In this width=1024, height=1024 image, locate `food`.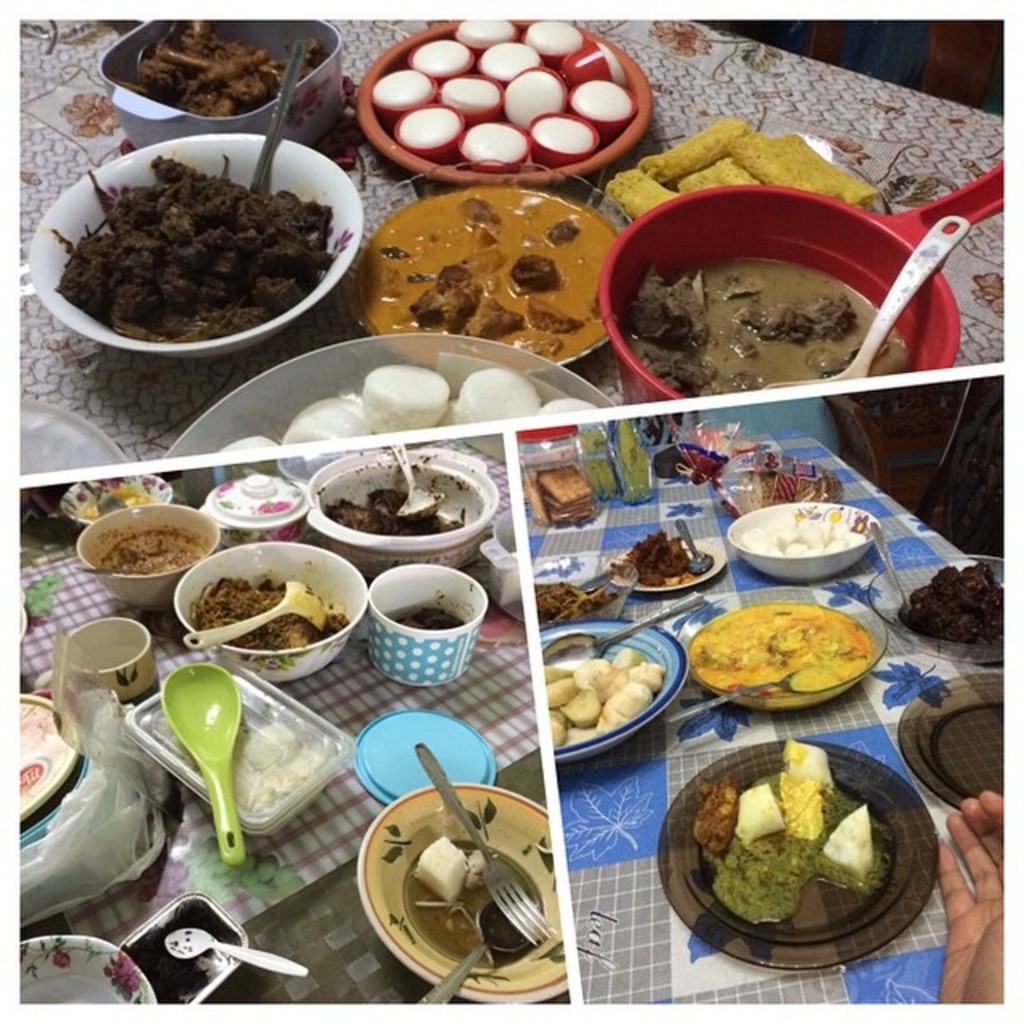
Bounding box: box=[531, 581, 610, 621].
